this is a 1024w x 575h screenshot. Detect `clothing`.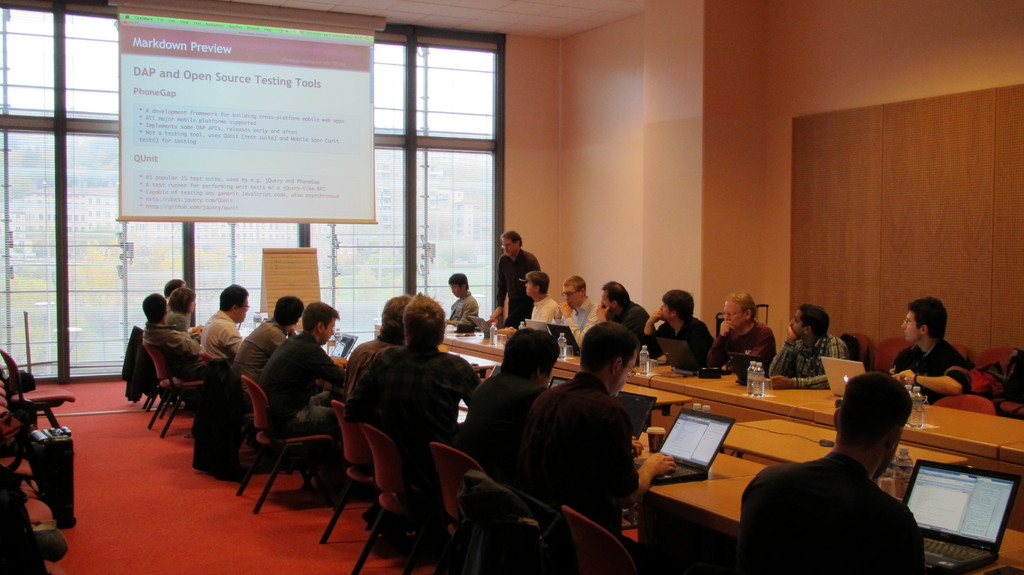
(x1=766, y1=334, x2=851, y2=392).
